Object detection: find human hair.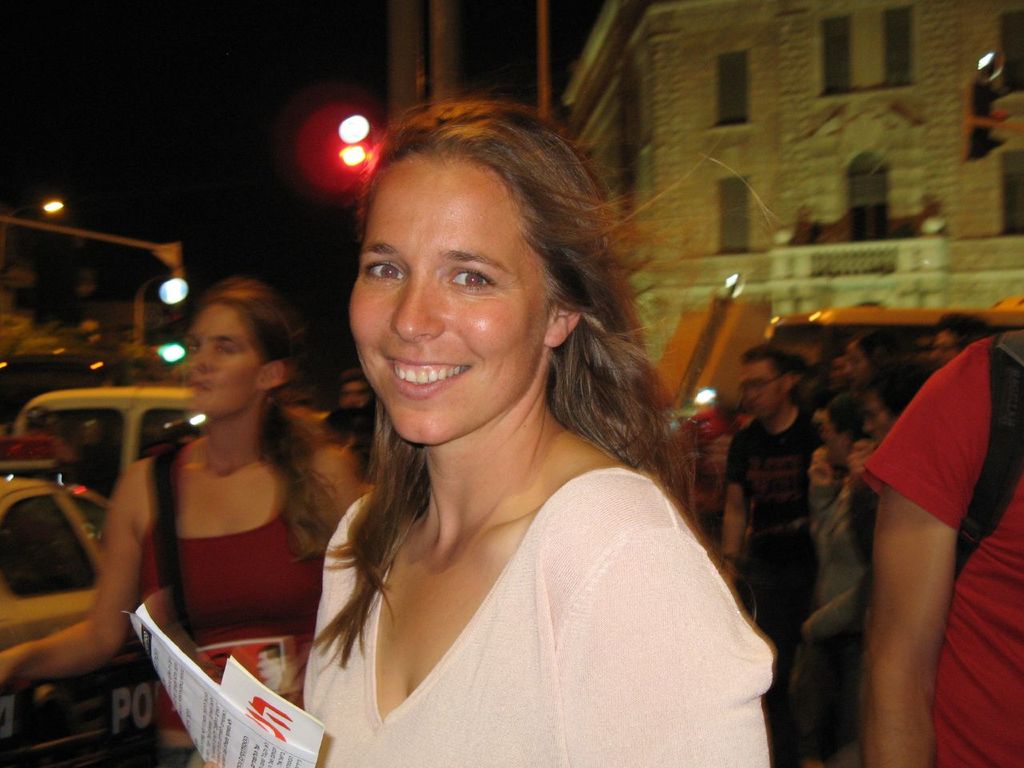
pyautogui.locateOnScreen(338, 360, 362, 382).
